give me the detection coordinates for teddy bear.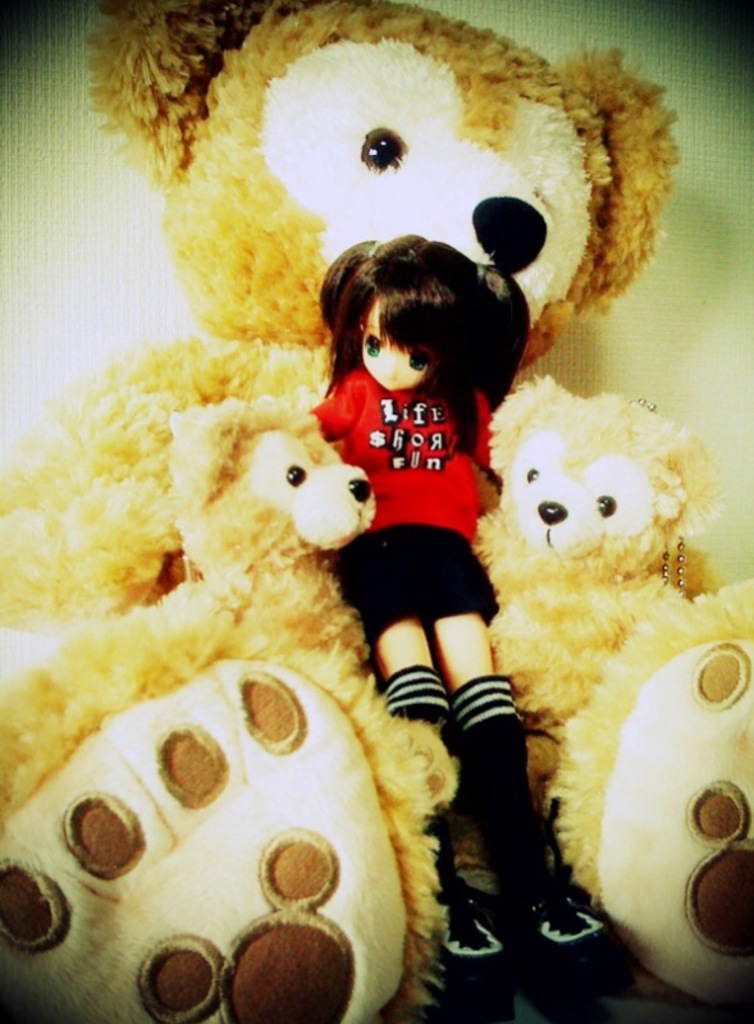
<box>0,6,753,1020</box>.
